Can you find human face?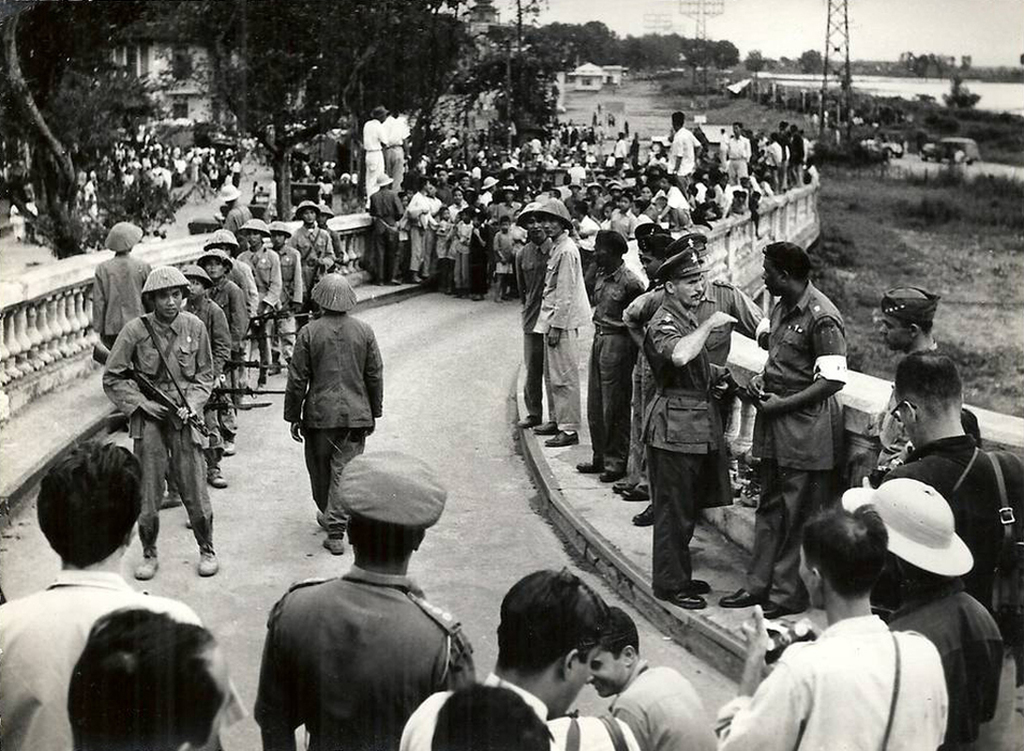
Yes, bounding box: region(761, 260, 781, 295).
